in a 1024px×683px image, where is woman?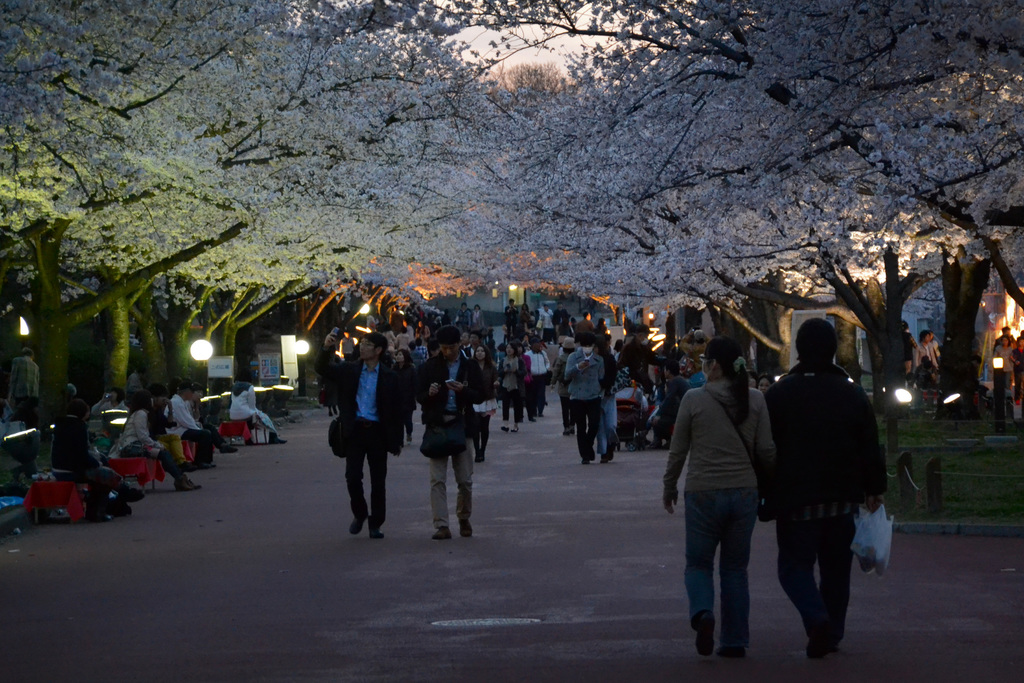
crop(388, 350, 419, 446).
